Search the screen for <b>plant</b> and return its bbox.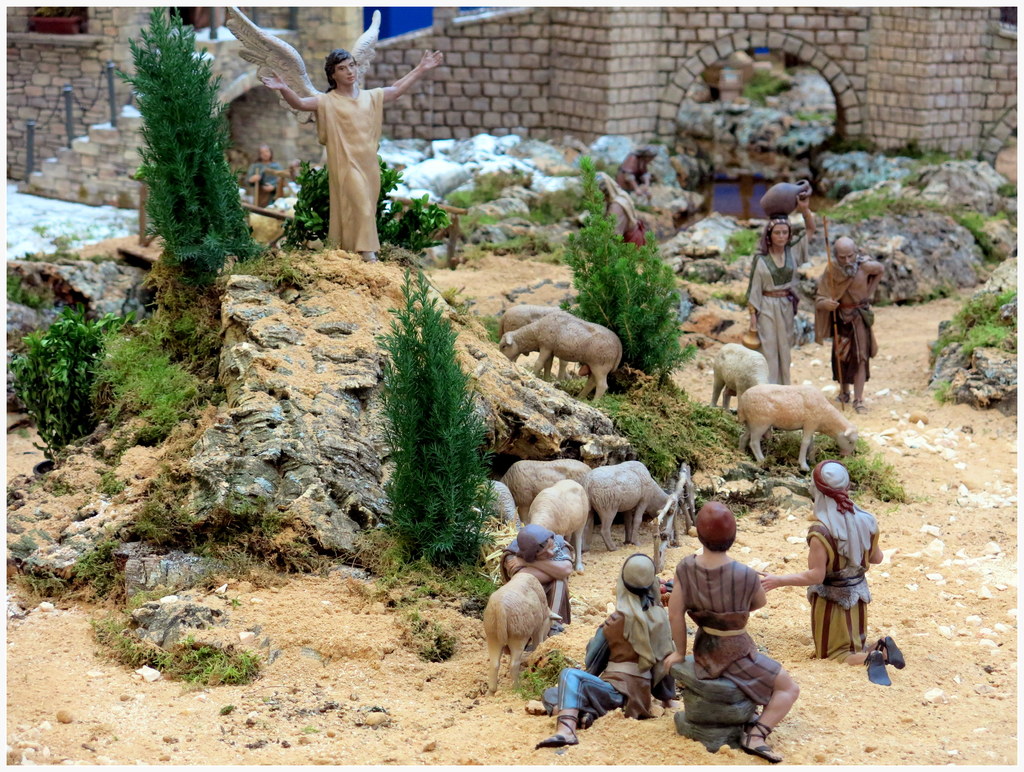
Found: bbox=[284, 146, 452, 247].
